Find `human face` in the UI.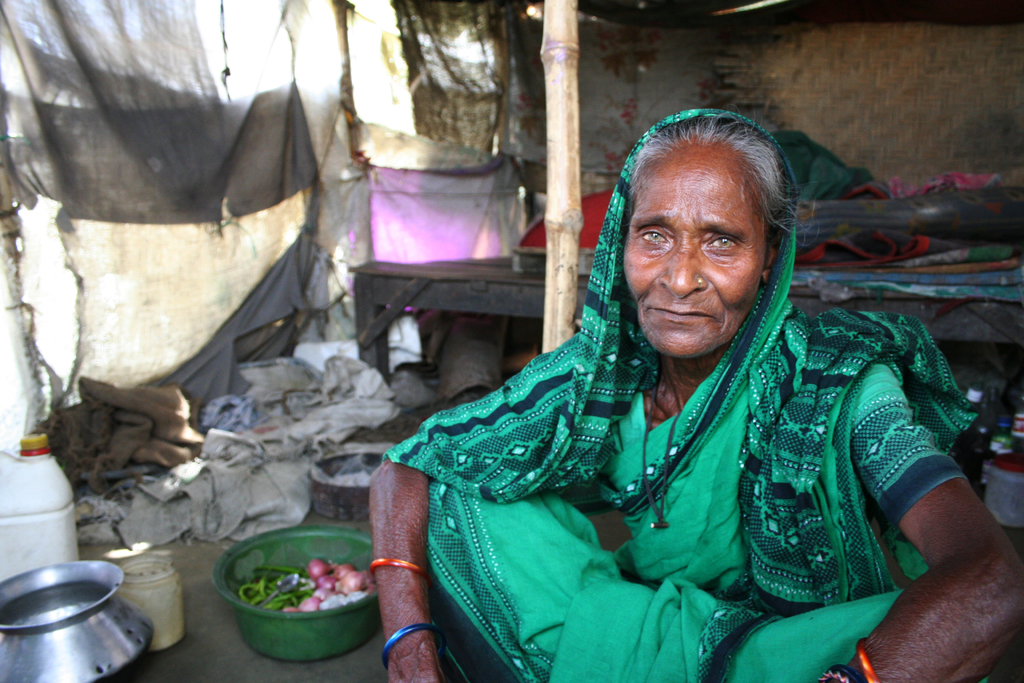
UI element at {"x1": 620, "y1": 146, "x2": 764, "y2": 360}.
